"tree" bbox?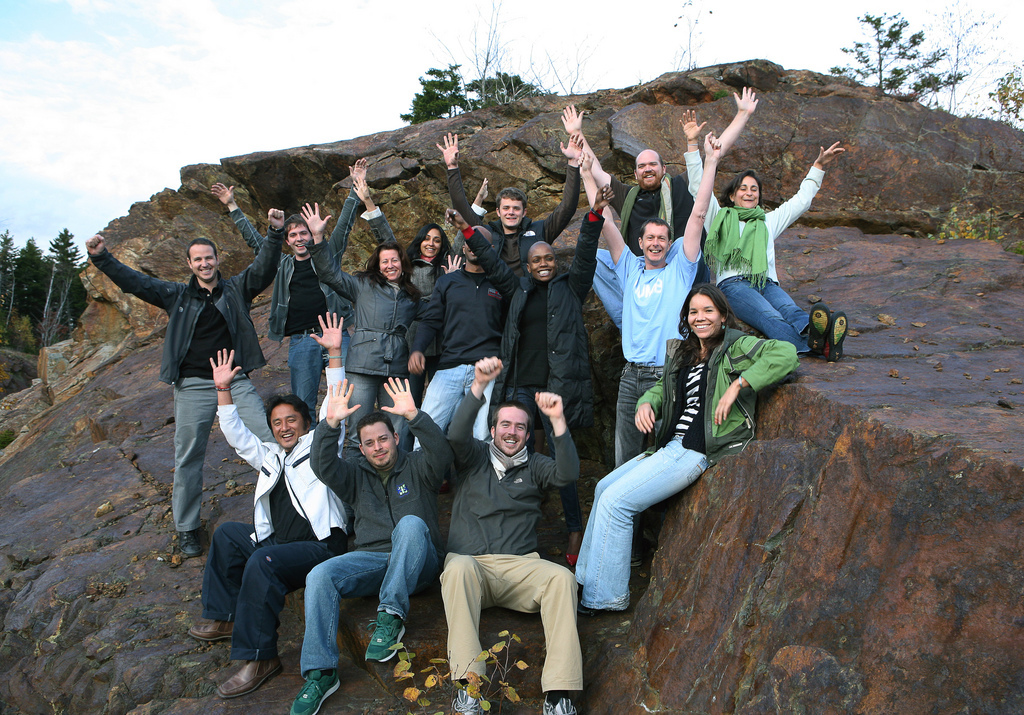
<bbox>0, 228, 19, 344</bbox>
